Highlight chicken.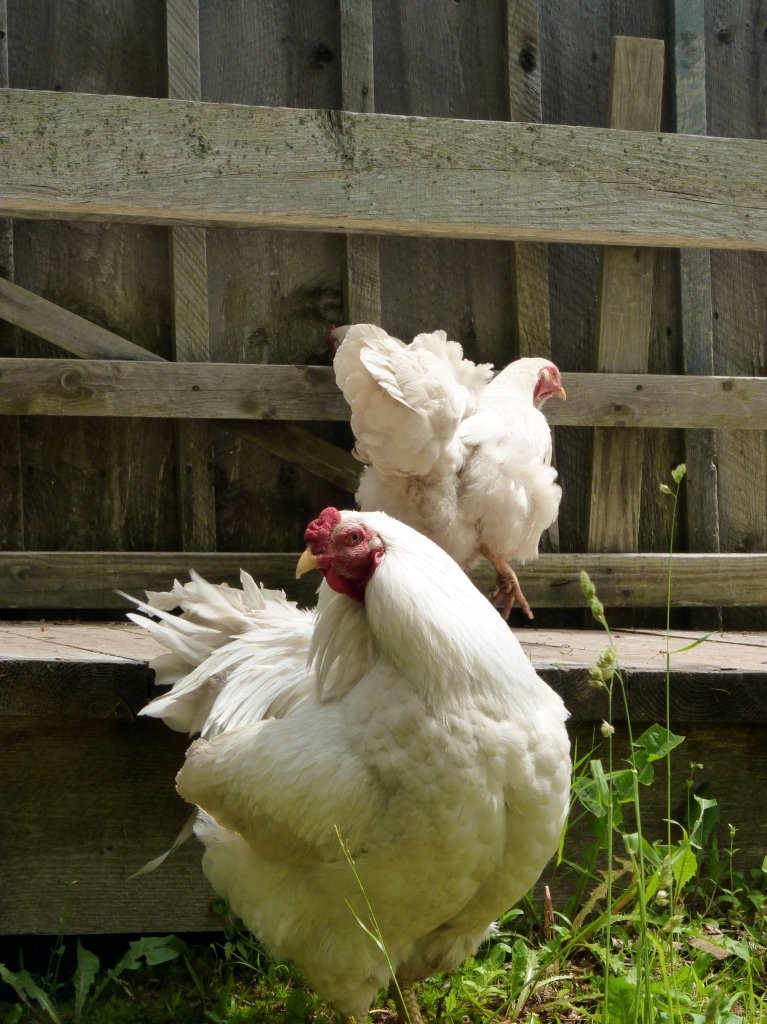
Highlighted region: 127/505/575/1023.
